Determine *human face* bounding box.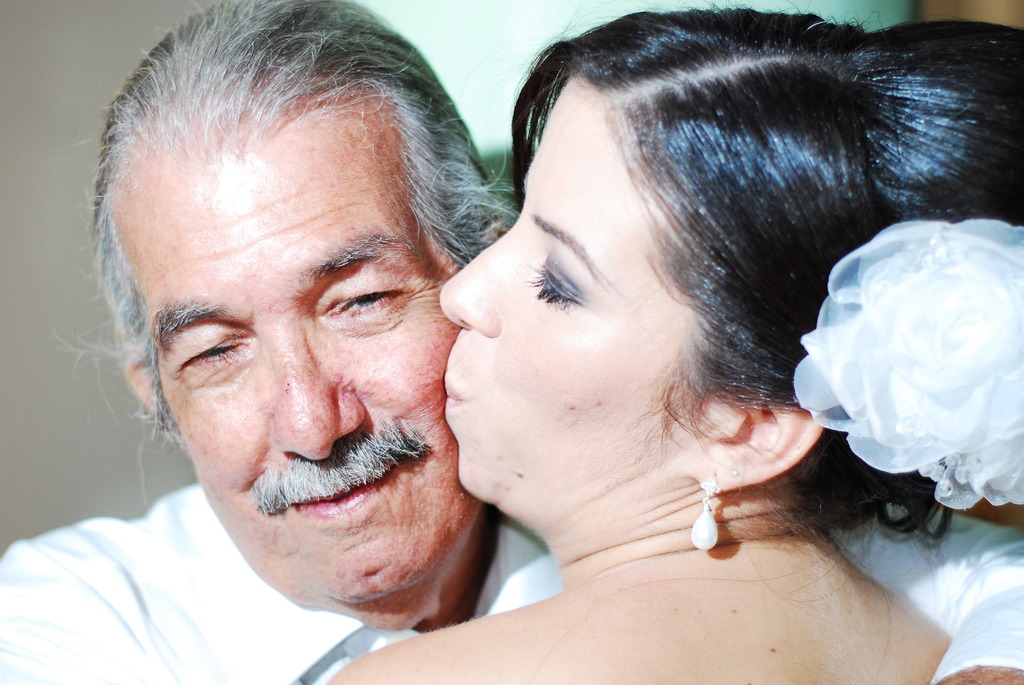
Determined: l=144, t=137, r=480, b=598.
